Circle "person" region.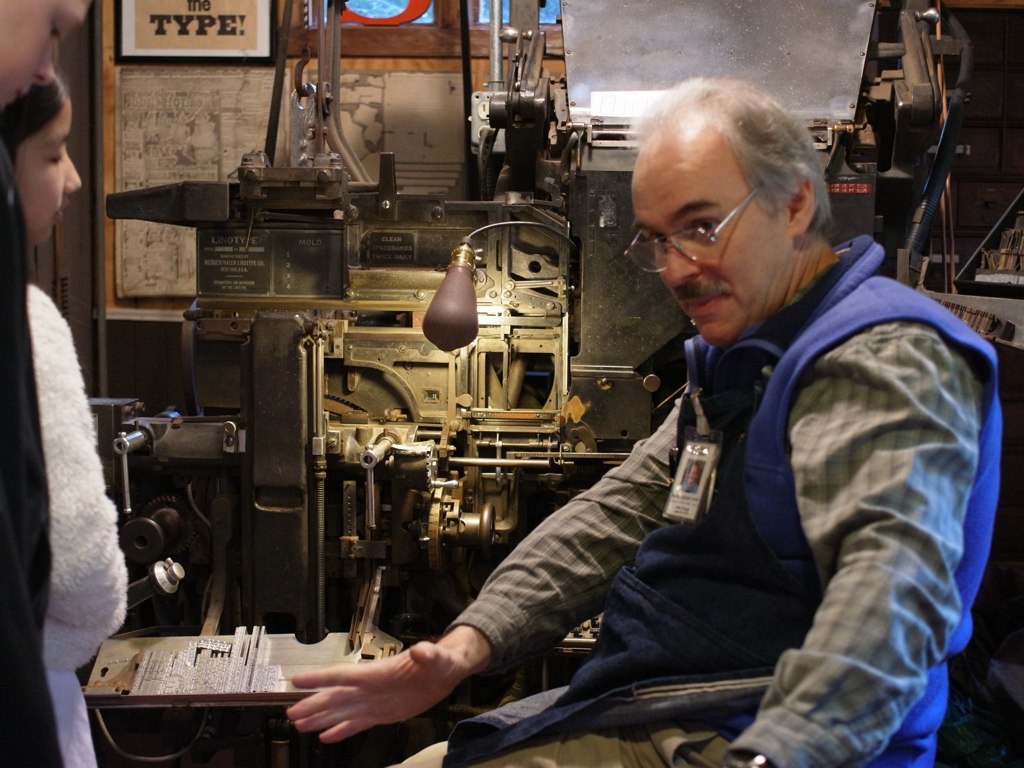
Region: left=4, top=67, right=126, bottom=767.
